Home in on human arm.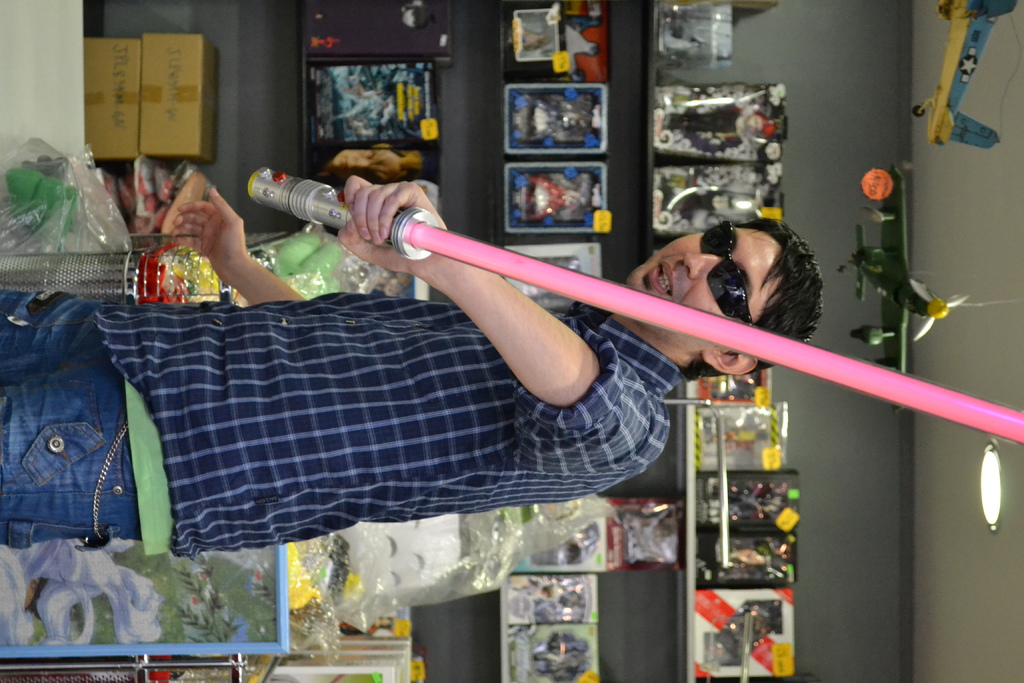
Homed in at 171,180,355,318.
